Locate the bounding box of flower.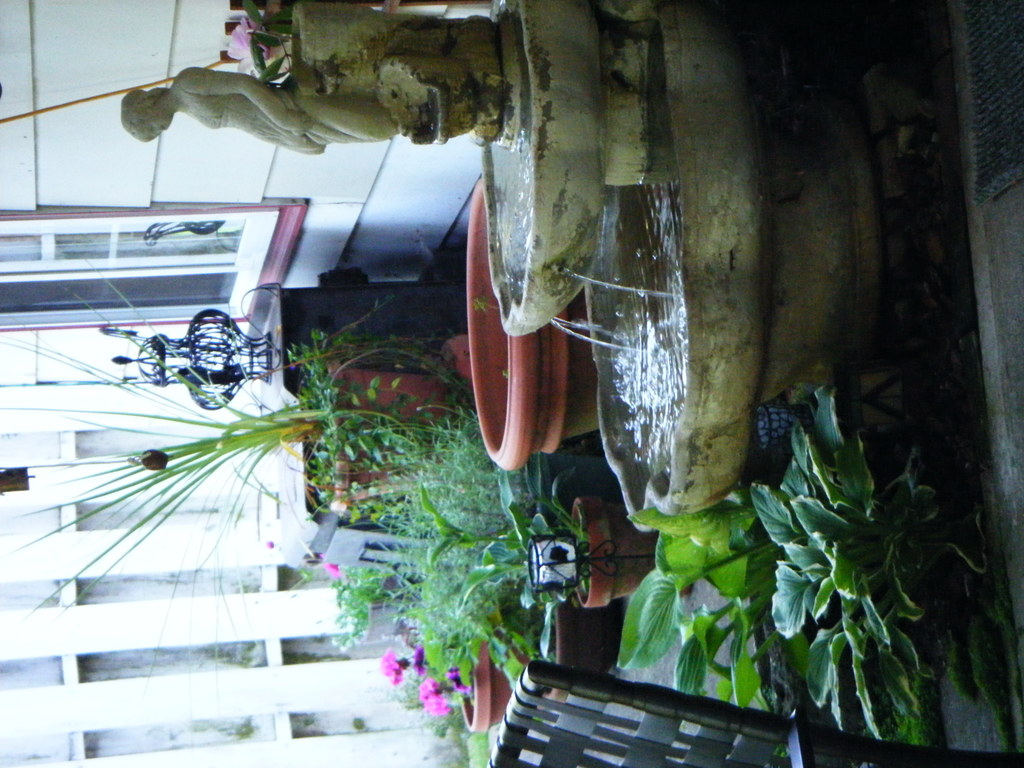
Bounding box: pyautogui.locateOnScreen(376, 644, 408, 684).
